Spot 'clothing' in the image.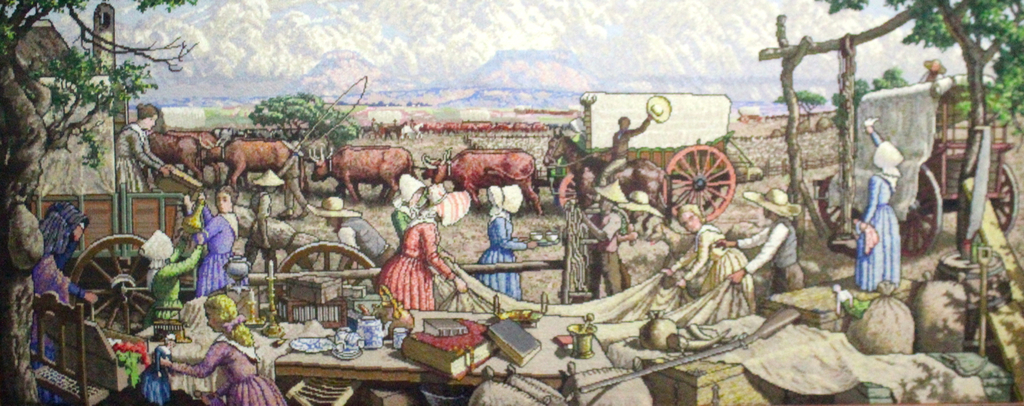
'clothing' found at select_region(31, 251, 90, 405).
